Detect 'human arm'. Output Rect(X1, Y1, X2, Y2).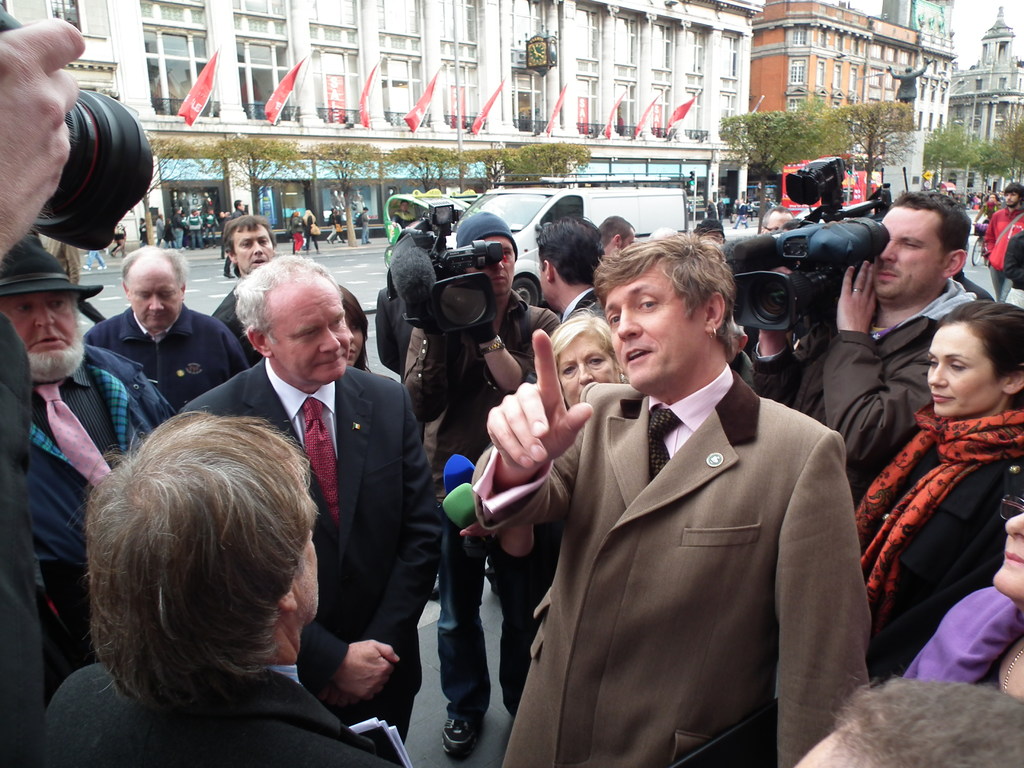
Rect(462, 375, 591, 545).
